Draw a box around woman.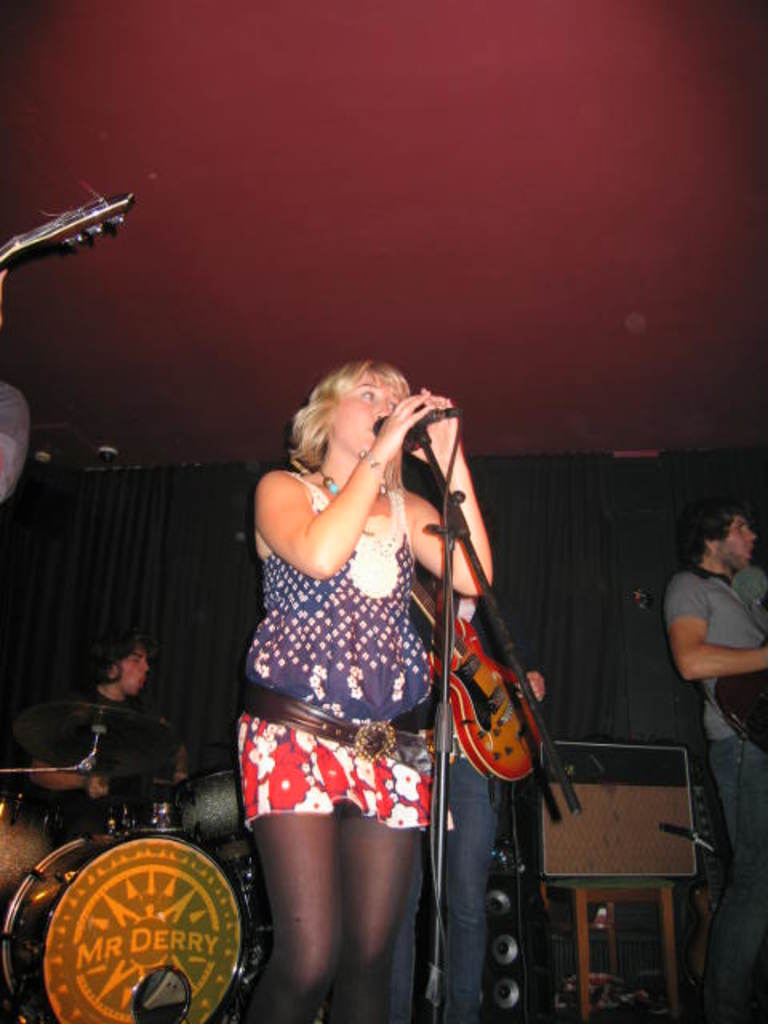
{"left": 214, "top": 334, "right": 494, "bottom": 998}.
